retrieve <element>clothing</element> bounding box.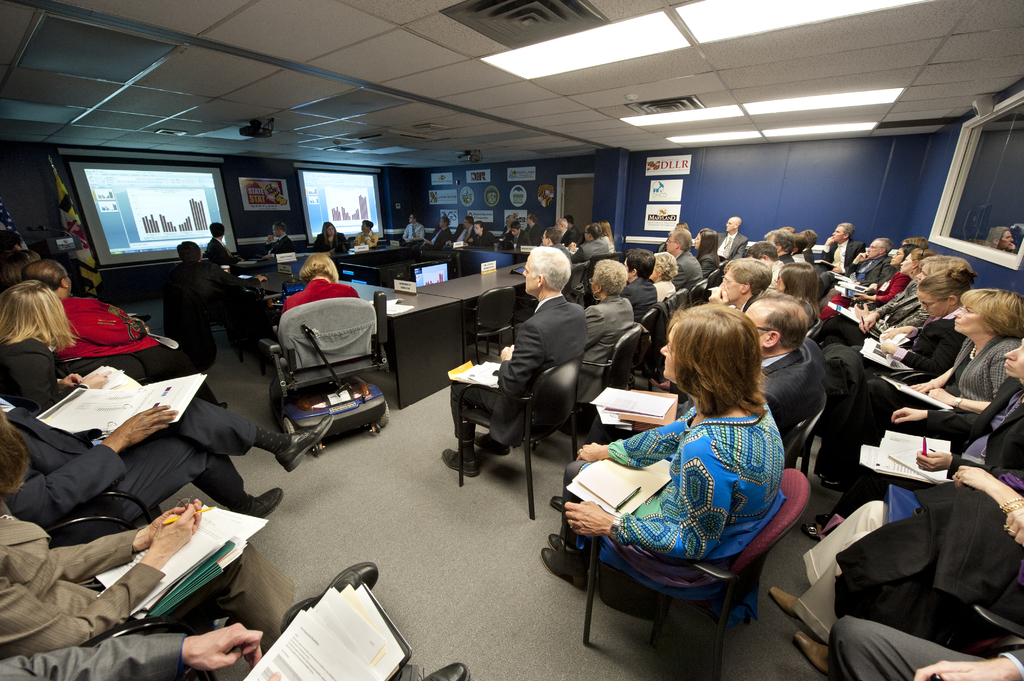
Bounding box: select_region(276, 282, 355, 313).
